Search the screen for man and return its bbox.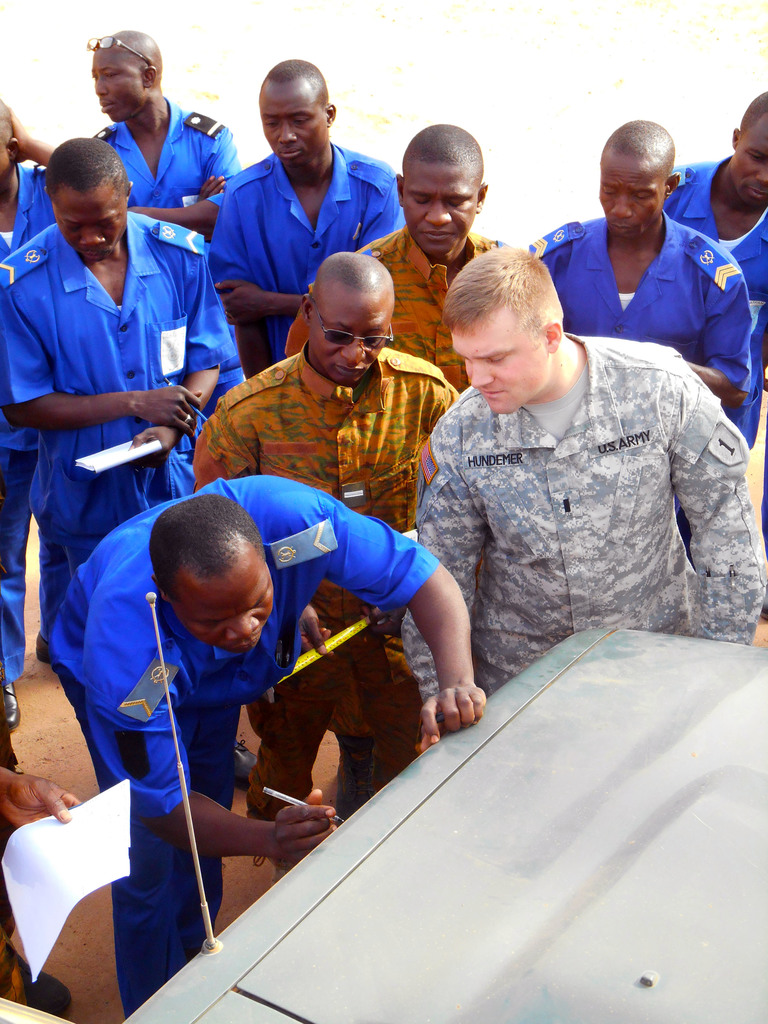
Found: (x1=70, y1=26, x2=250, y2=230).
